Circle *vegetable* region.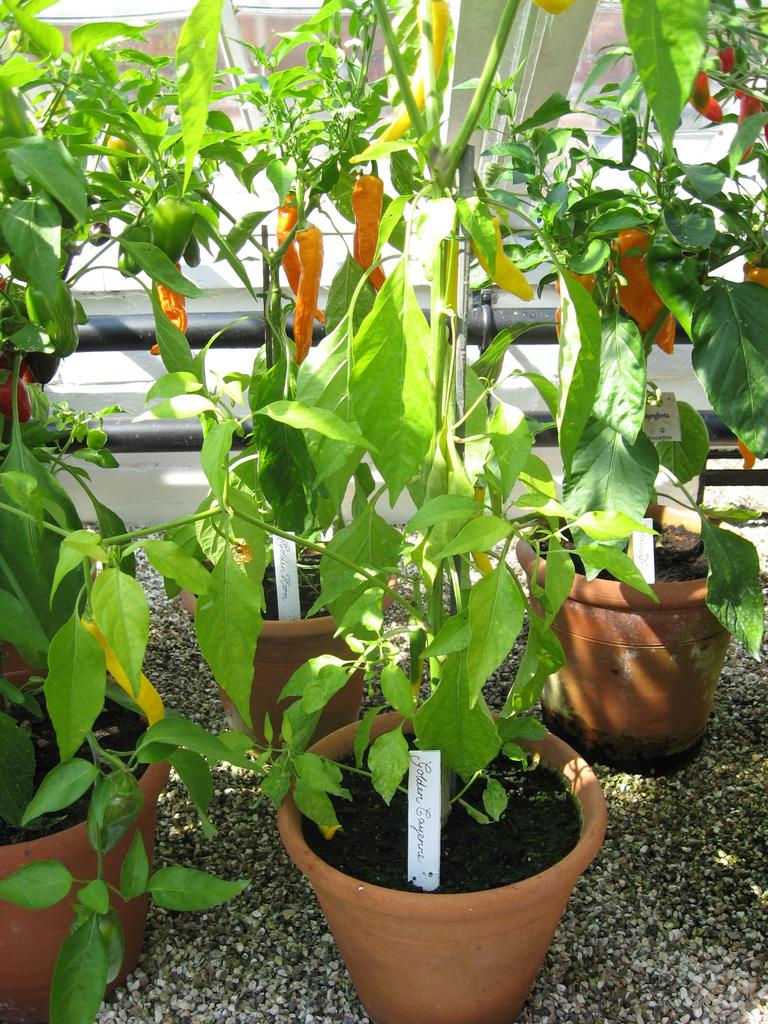
Region: (118,226,151,276).
